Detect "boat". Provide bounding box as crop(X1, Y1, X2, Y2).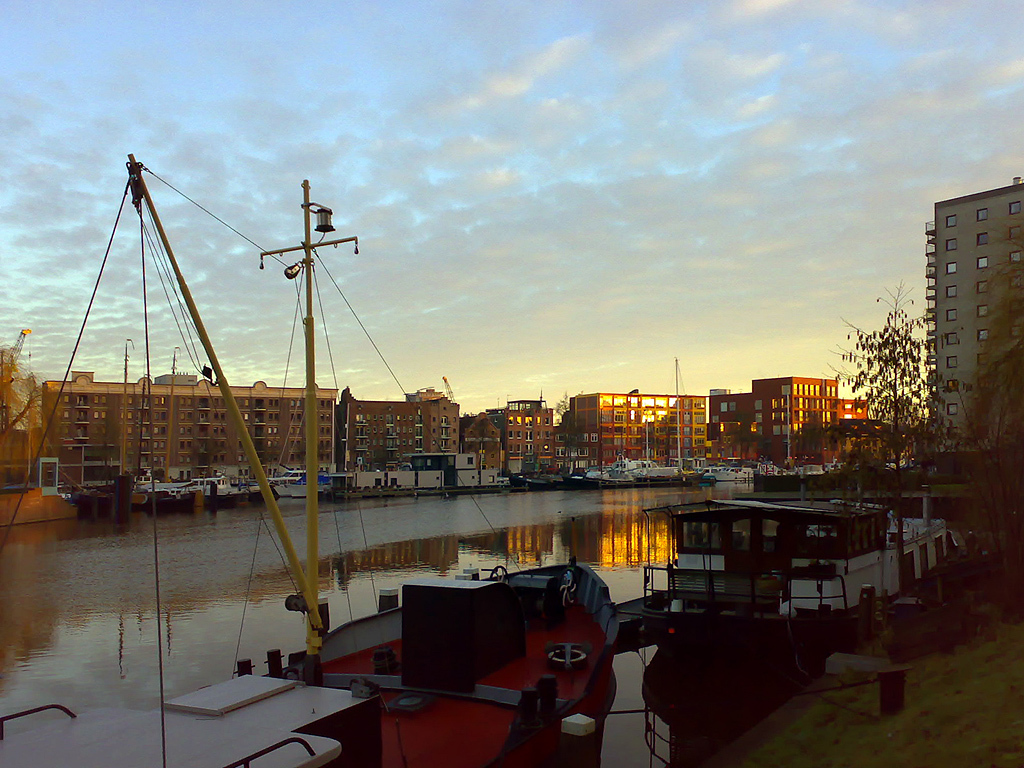
crop(1, 151, 620, 767).
